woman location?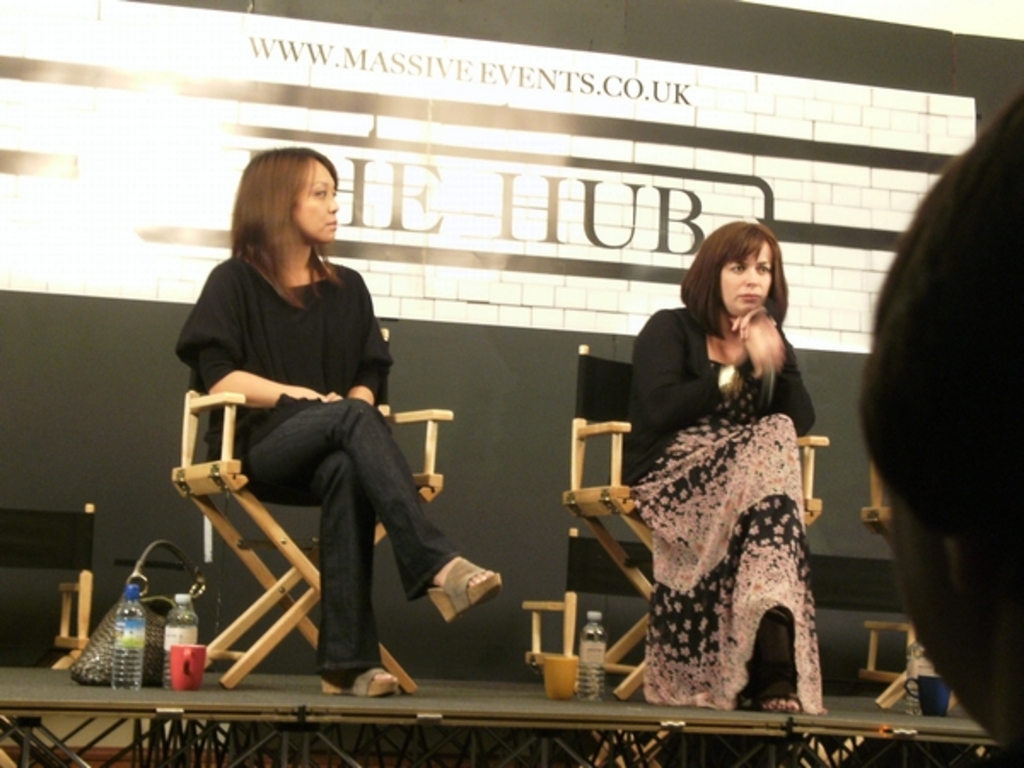
613, 215, 828, 737
